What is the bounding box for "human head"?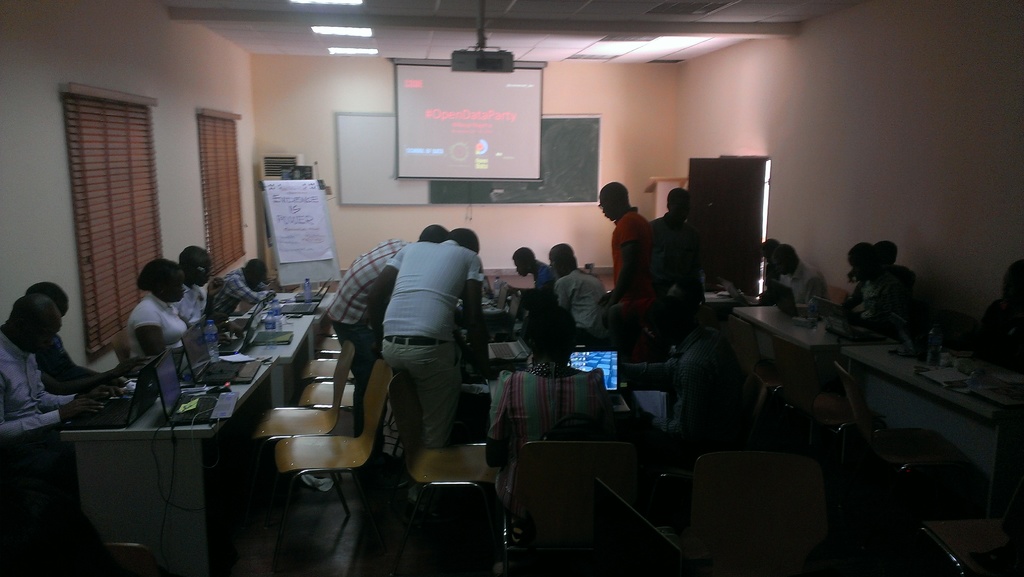
rect(525, 307, 578, 366).
